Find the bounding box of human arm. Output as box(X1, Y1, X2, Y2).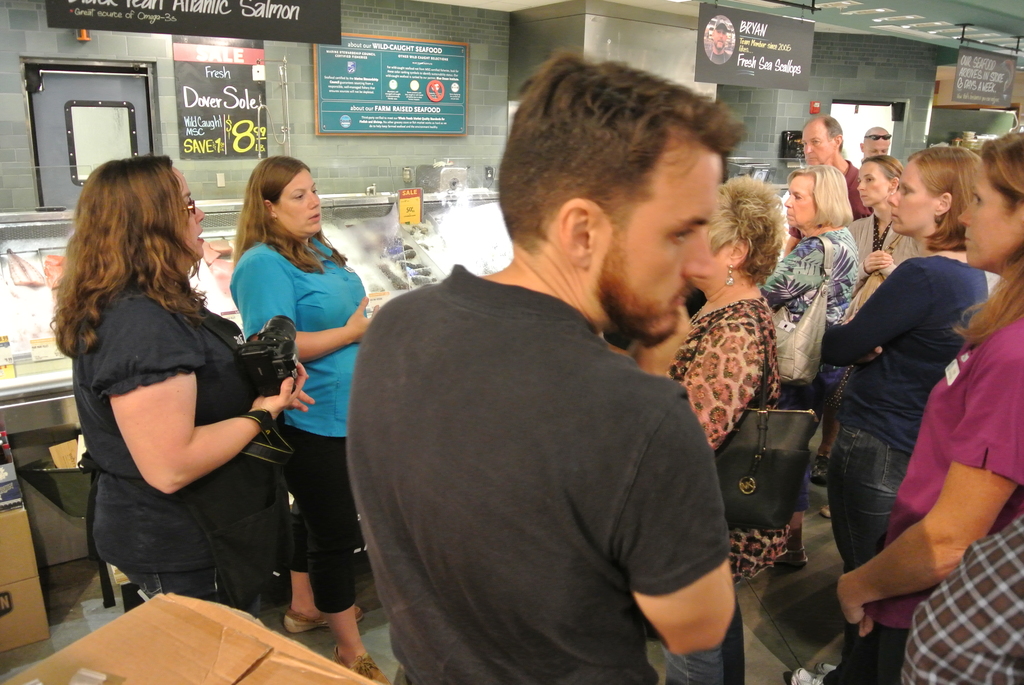
box(95, 349, 276, 514).
